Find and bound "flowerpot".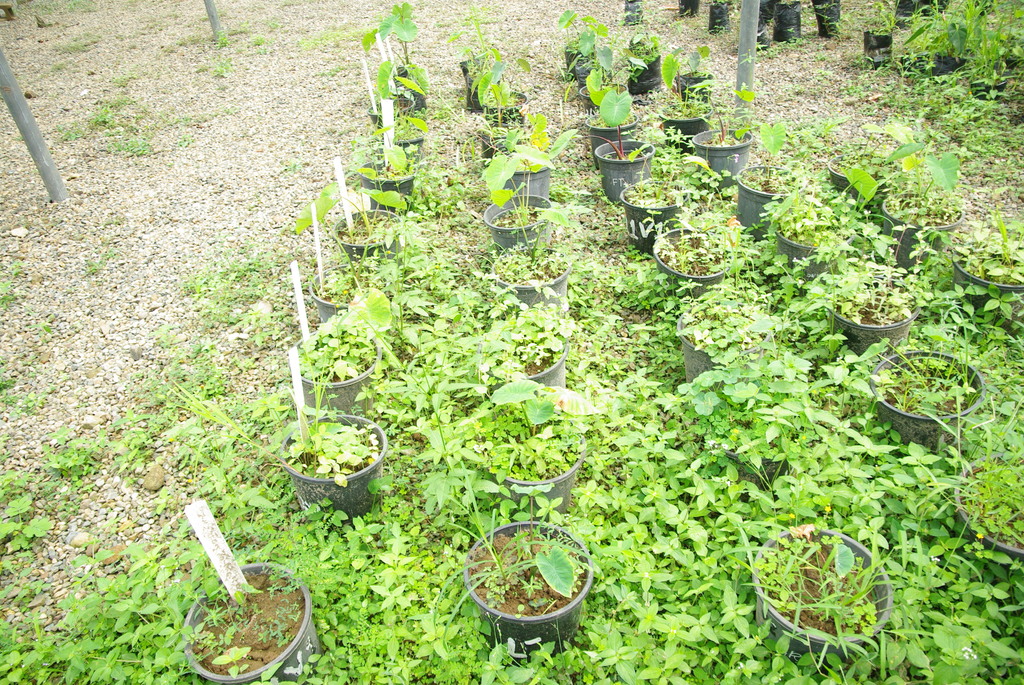
Bound: BBox(582, 80, 630, 109).
